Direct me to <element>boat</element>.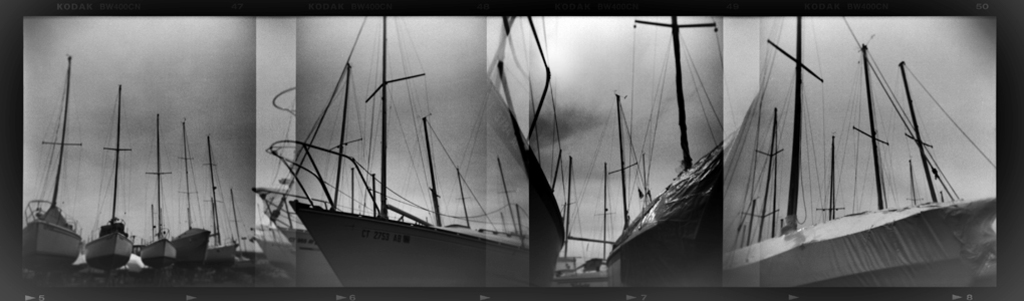
Direction: 23/52/84/270.
